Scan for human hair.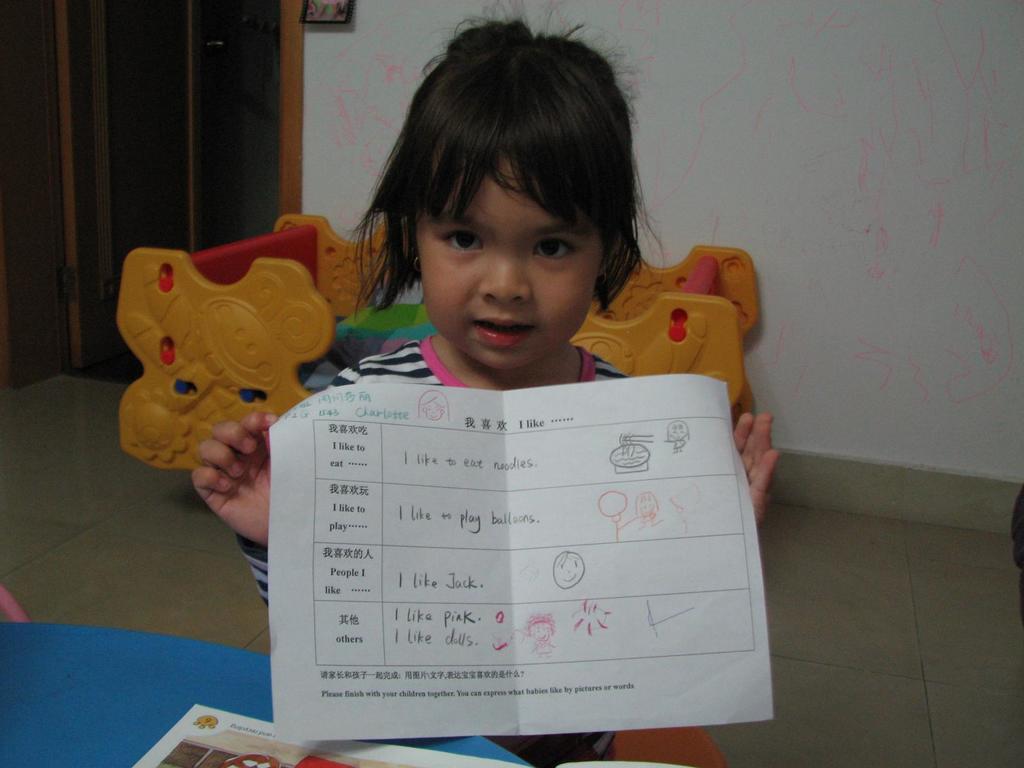
Scan result: (left=345, top=0, right=668, bottom=323).
